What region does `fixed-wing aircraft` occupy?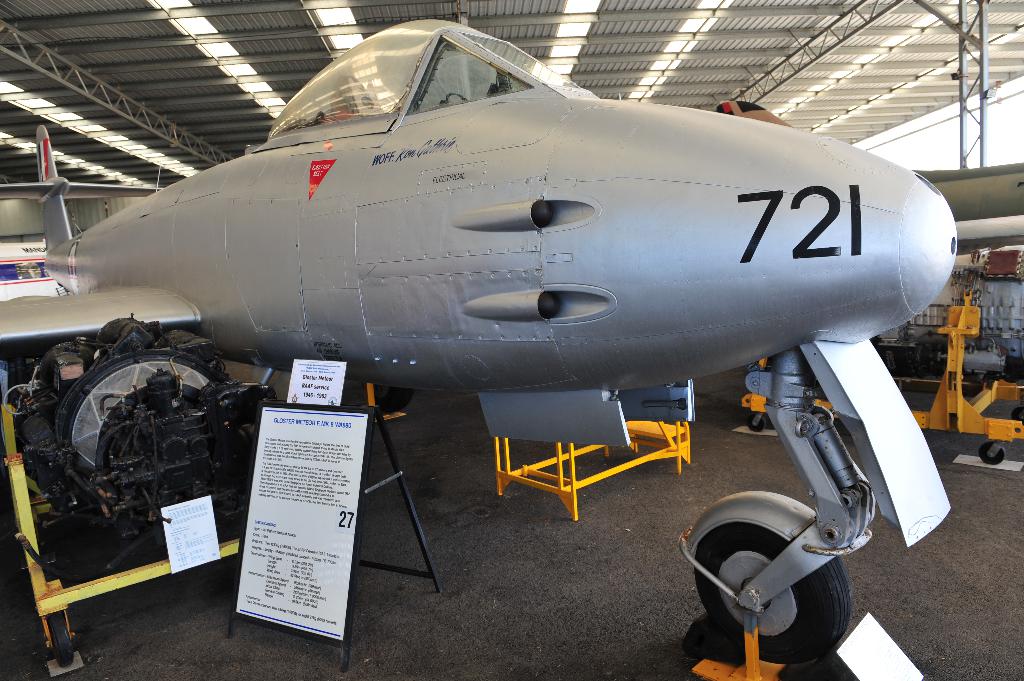
crop(0, 14, 959, 678).
